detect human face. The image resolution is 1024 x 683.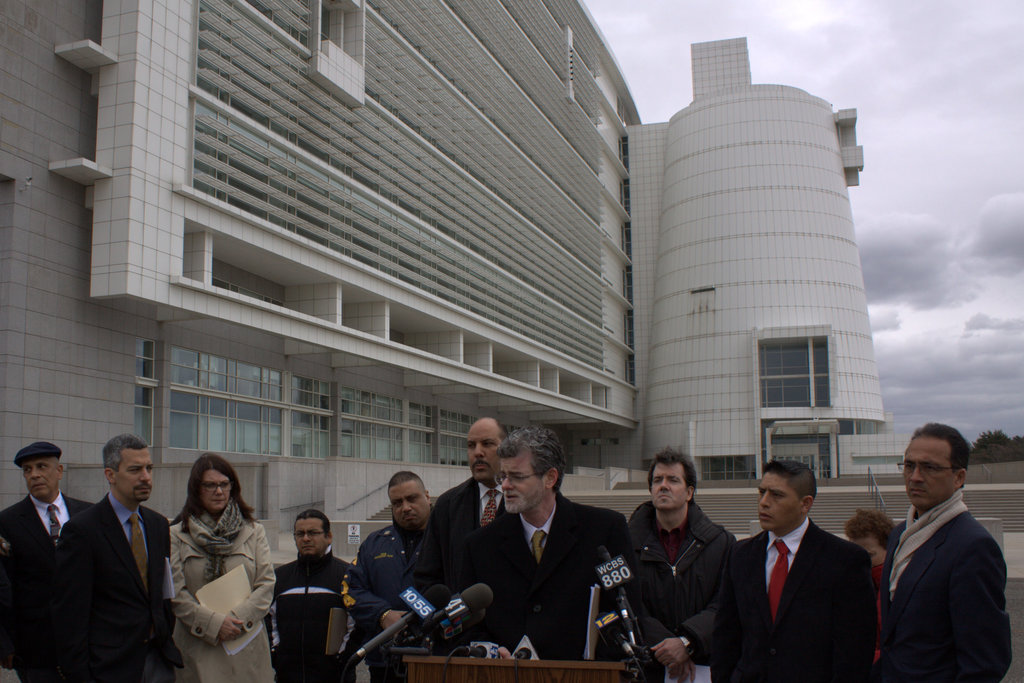
901:432:957:506.
